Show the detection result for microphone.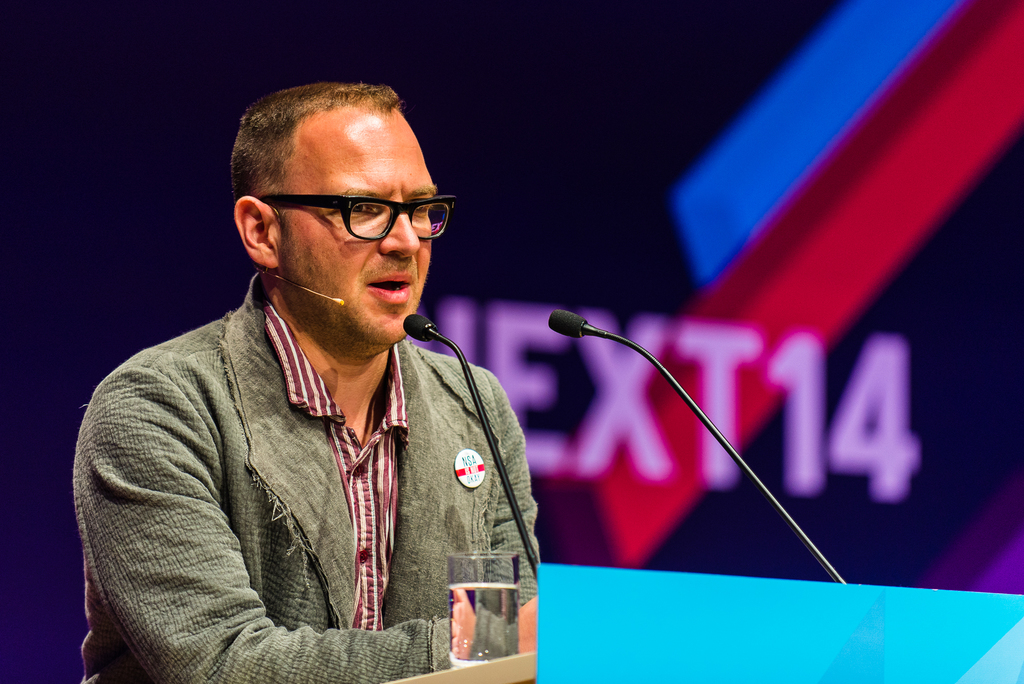
404 315 434 339.
